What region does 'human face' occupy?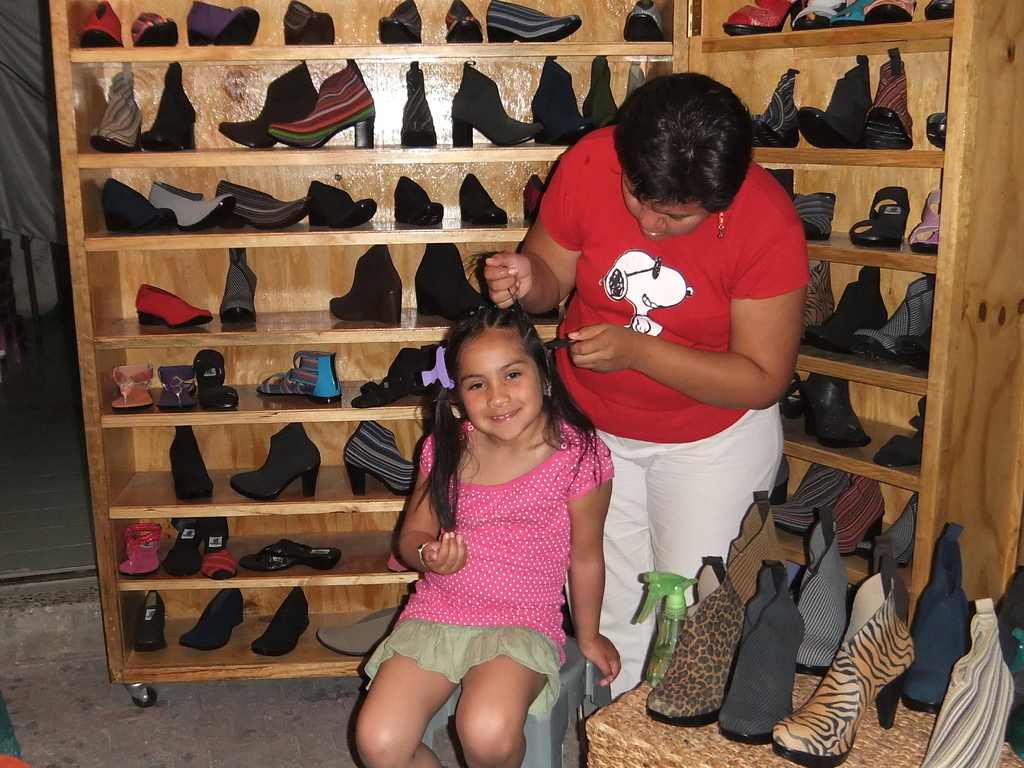
<region>622, 188, 718, 241</region>.
